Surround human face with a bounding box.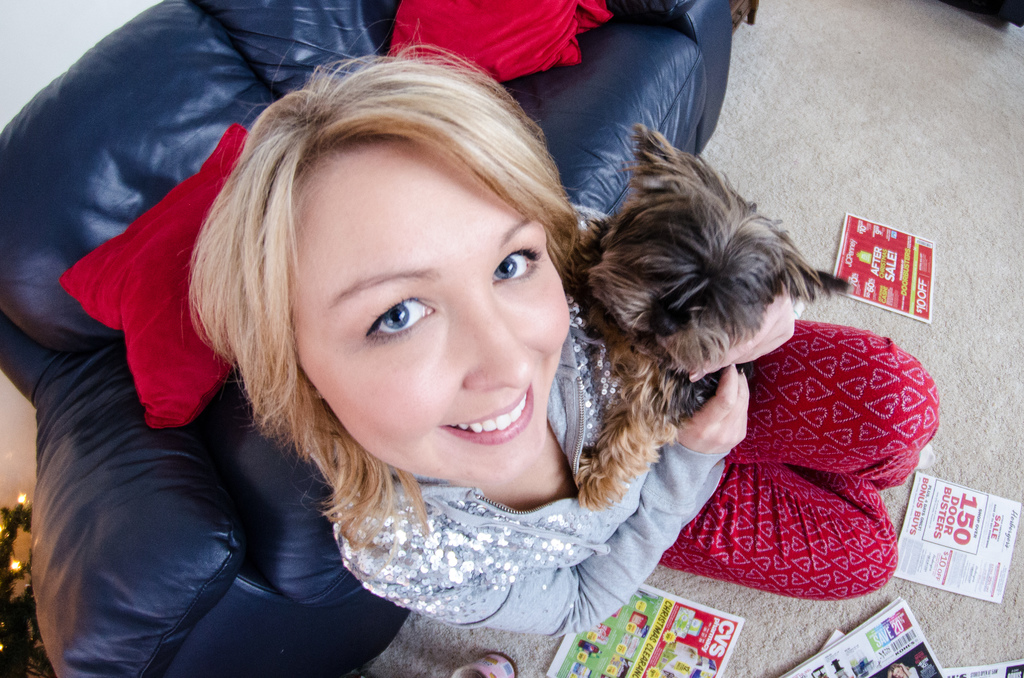
299 151 565 485.
